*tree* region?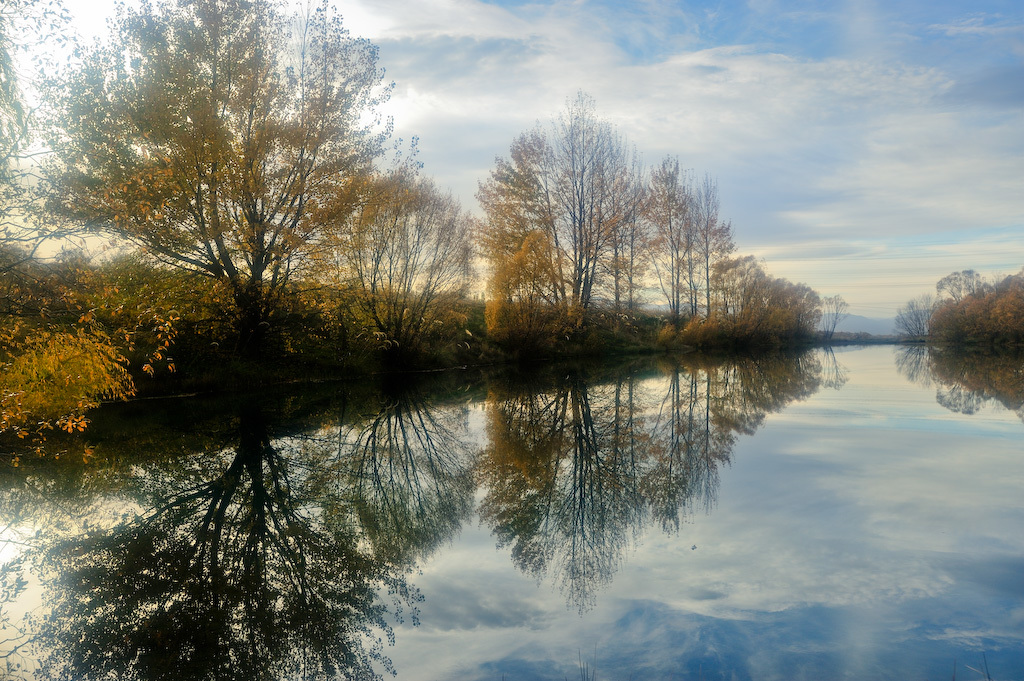
(left=627, top=155, right=708, bottom=335)
